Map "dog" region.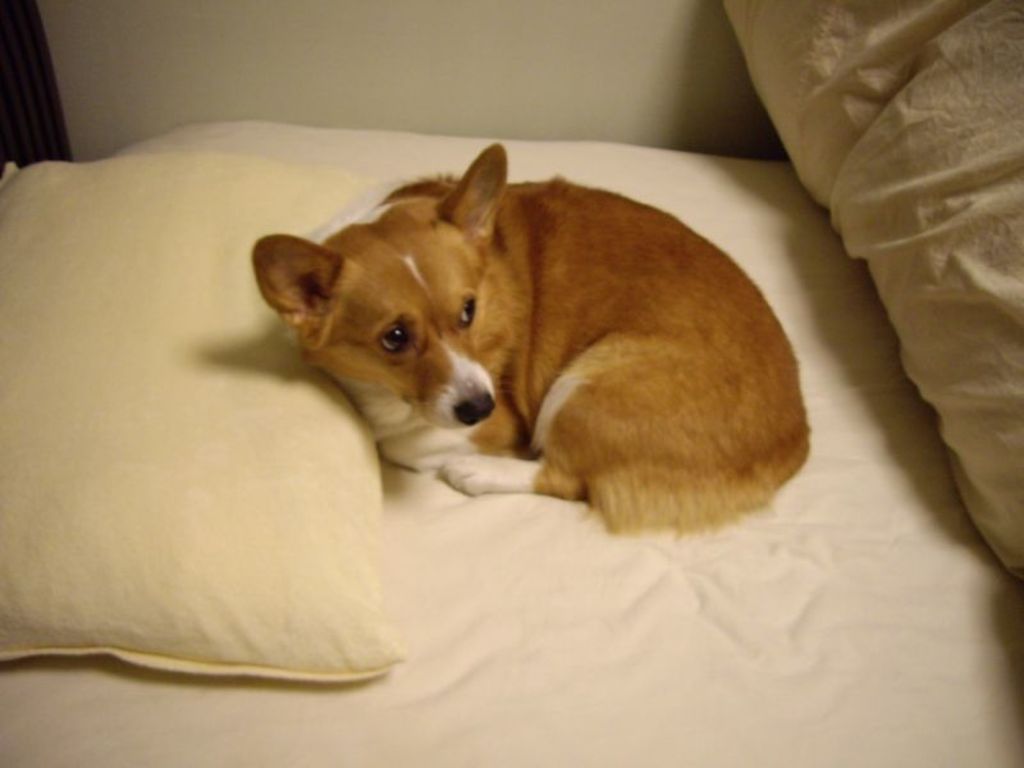
Mapped to 251, 141, 814, 535.
